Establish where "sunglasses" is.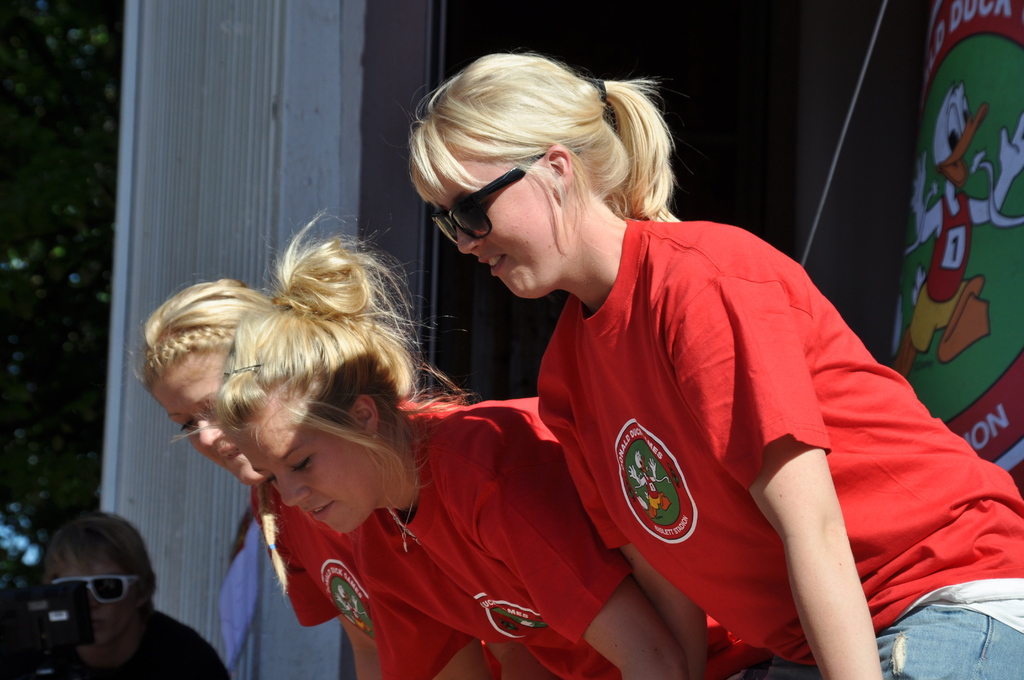
Established at crop(420, 140, 588, 250).
